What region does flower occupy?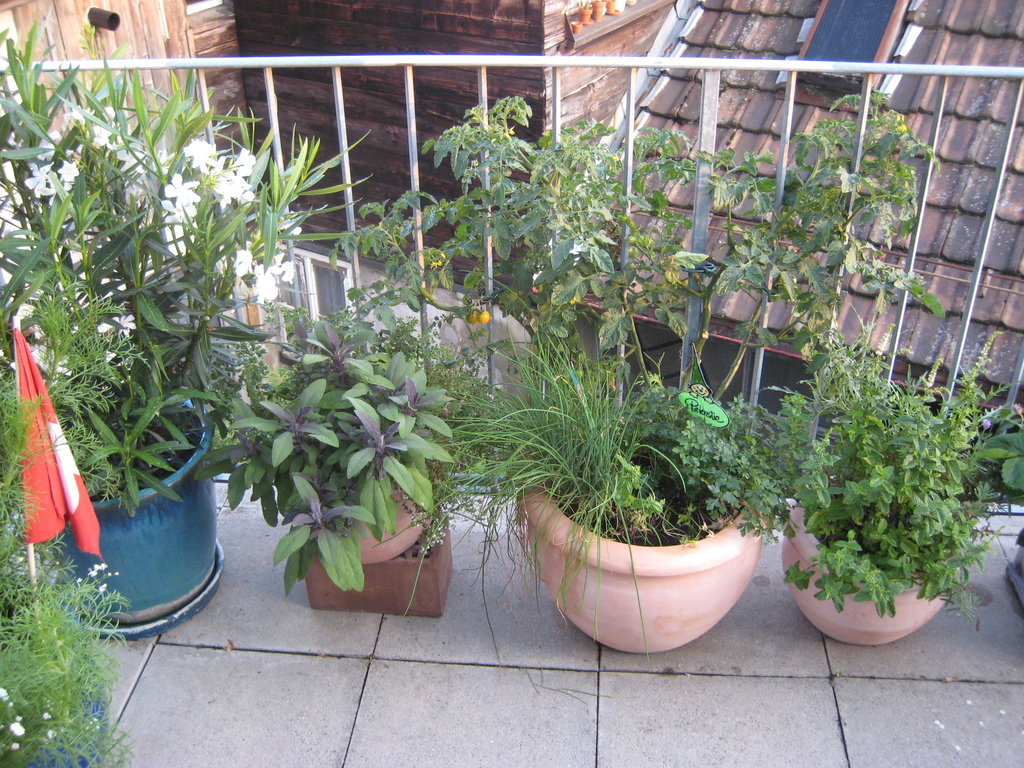
113/313/138/339.
